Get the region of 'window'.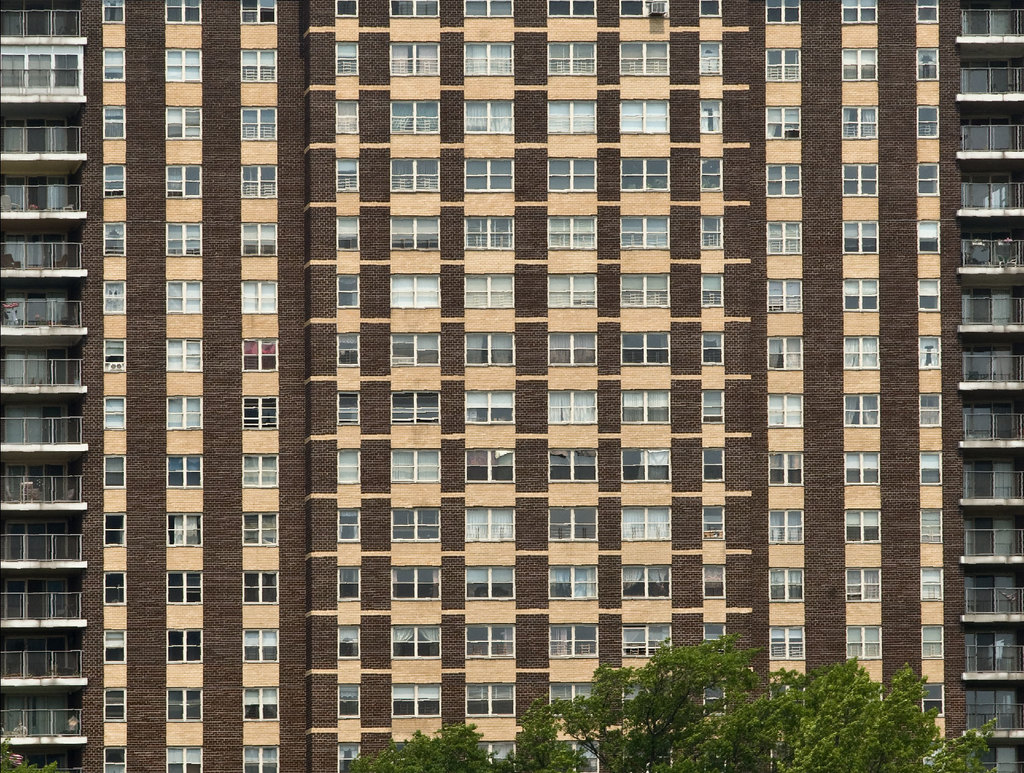
[x1=101, y1=339, x2=126, y2=373].
